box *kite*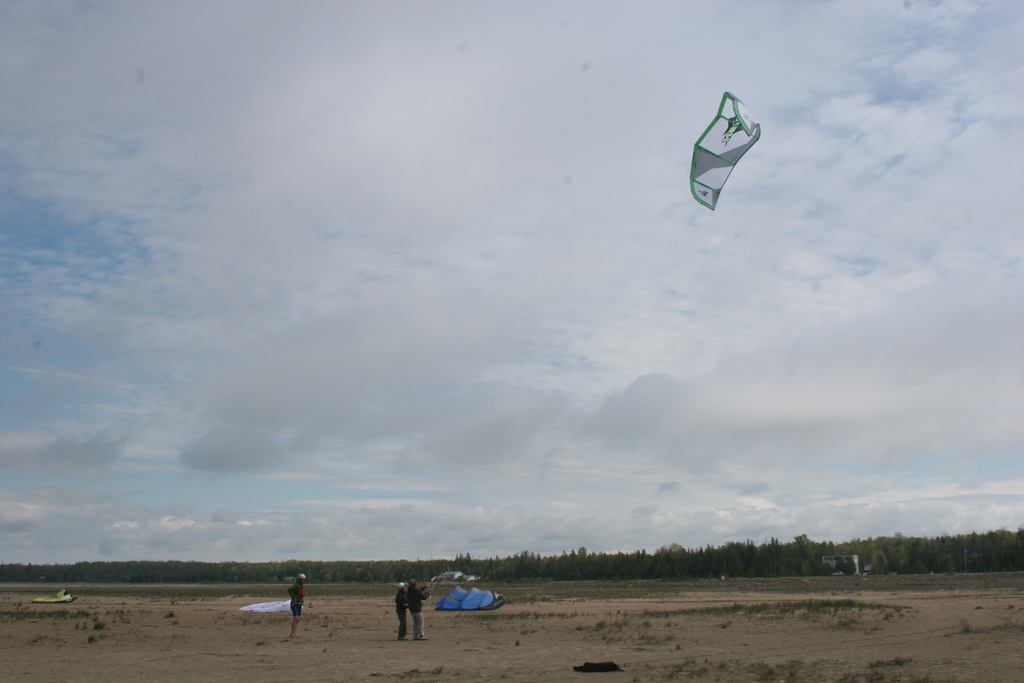
select_region(687, 96, 764, 229)
